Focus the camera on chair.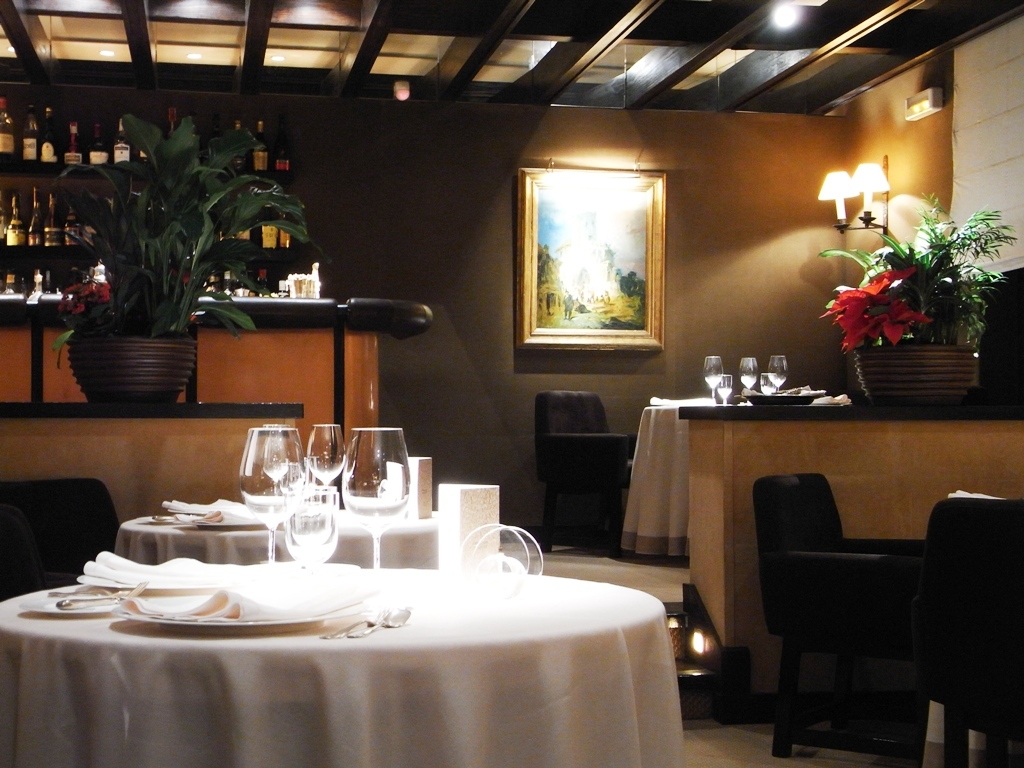
Focus region: x1=920 y1=493 x2=1023 y2=767.
